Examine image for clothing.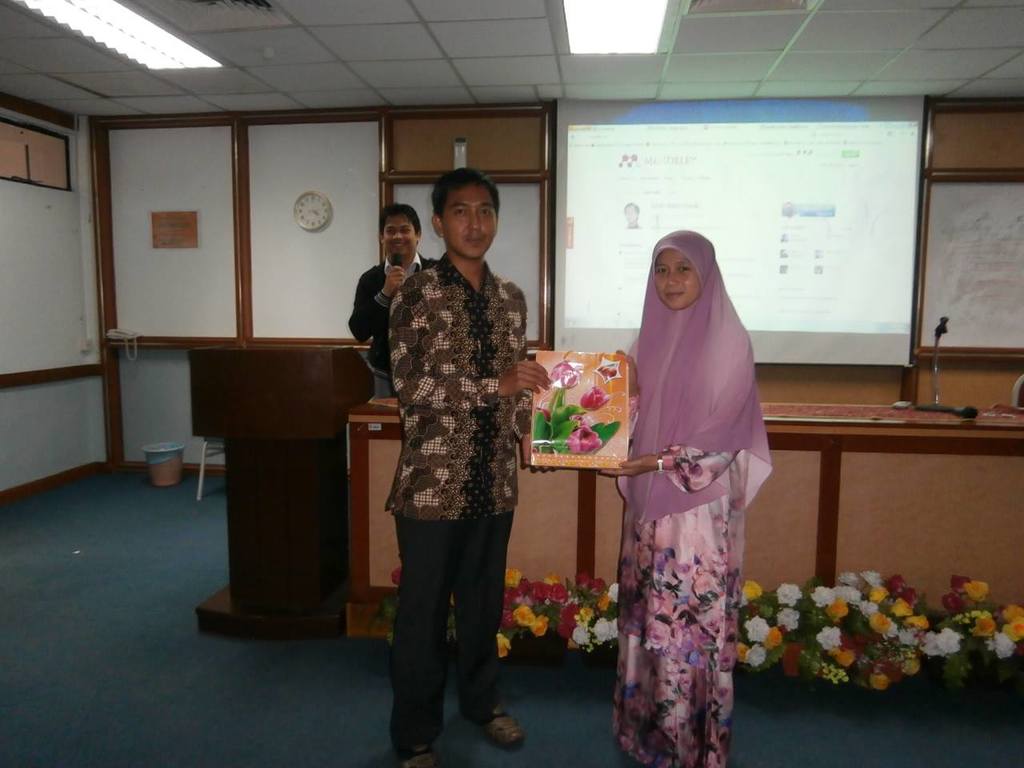
Examination result: <region>354, 258, 445, 390</region>.
